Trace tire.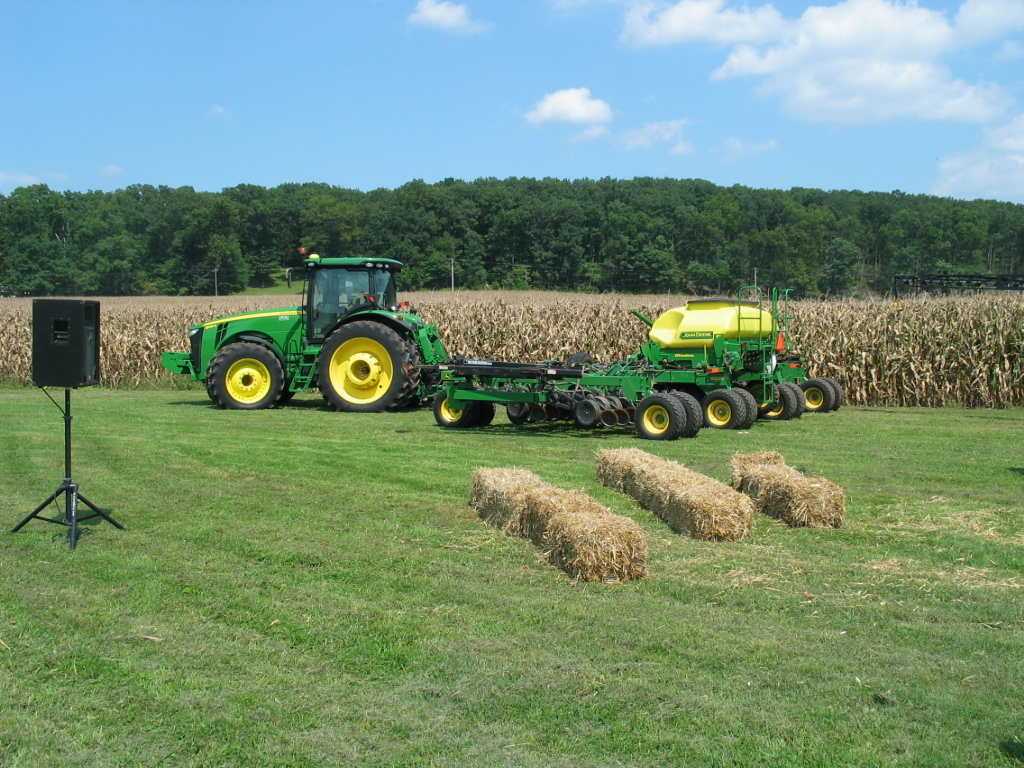
Traced to bbox=(767, 381, 797, 424).
